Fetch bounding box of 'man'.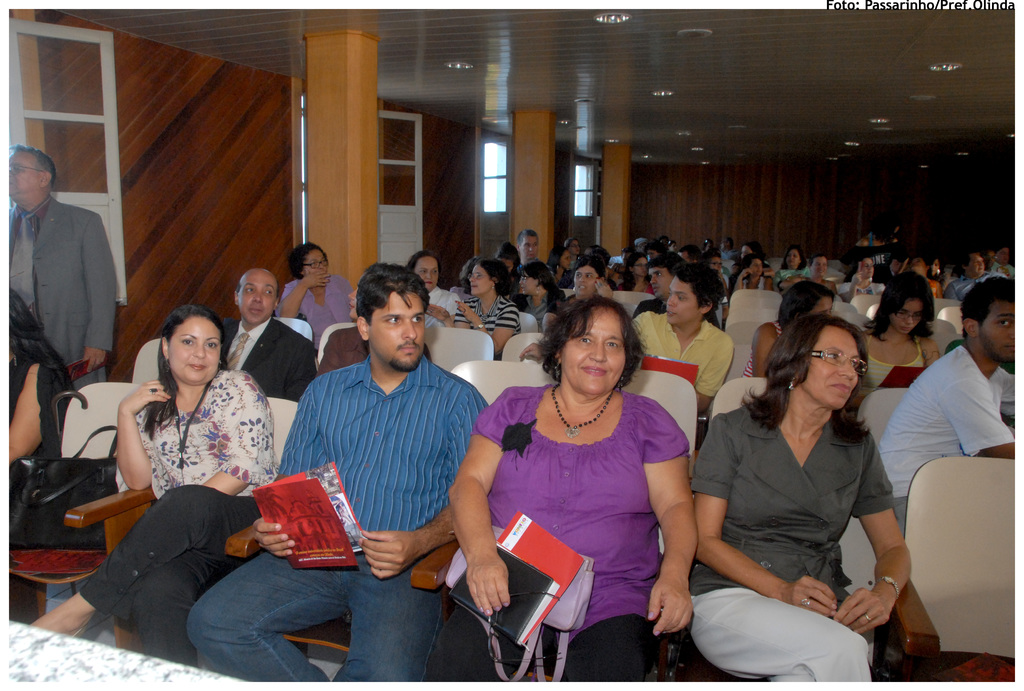
Bbox: (x1=0, y1=146, x2=115, y2=393).
